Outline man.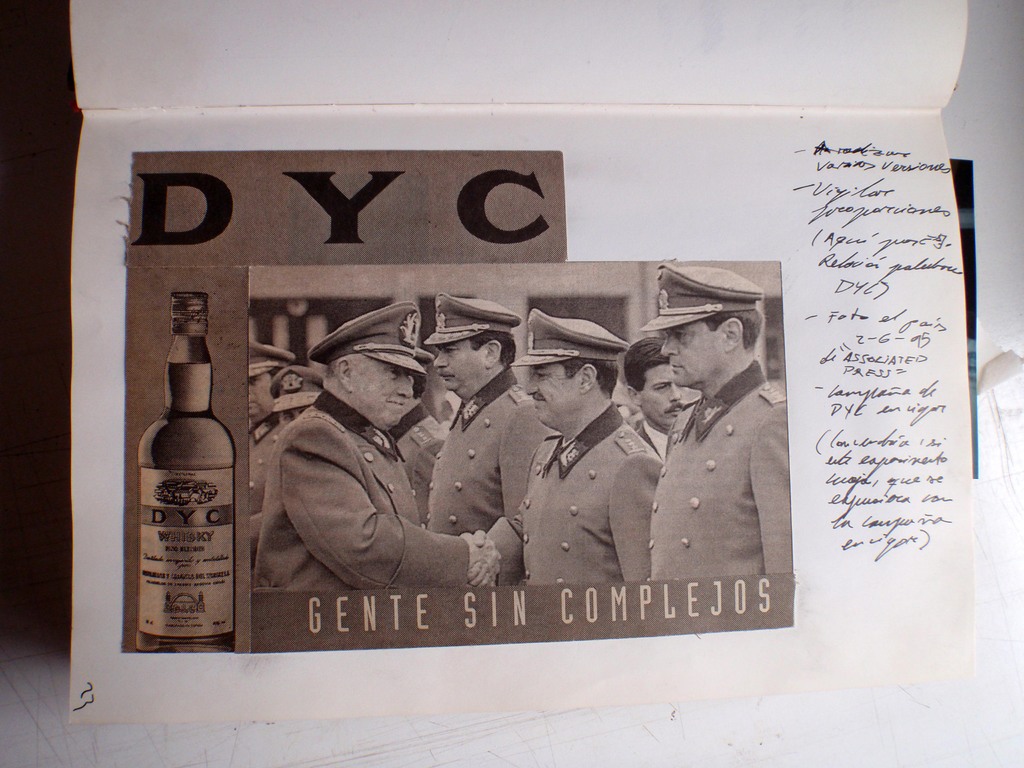
Outline: pyautogui.locateOnScreen(263, 369, 326, 426).
